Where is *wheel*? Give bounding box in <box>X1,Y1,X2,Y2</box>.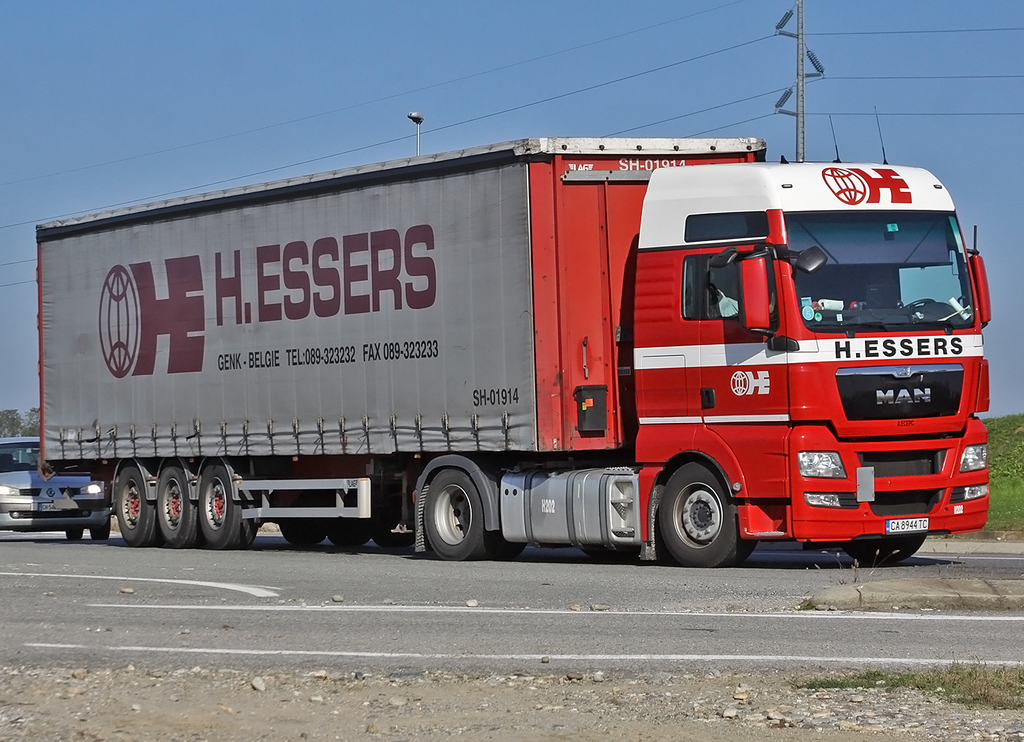
<box>330,498,382,543</box>.
